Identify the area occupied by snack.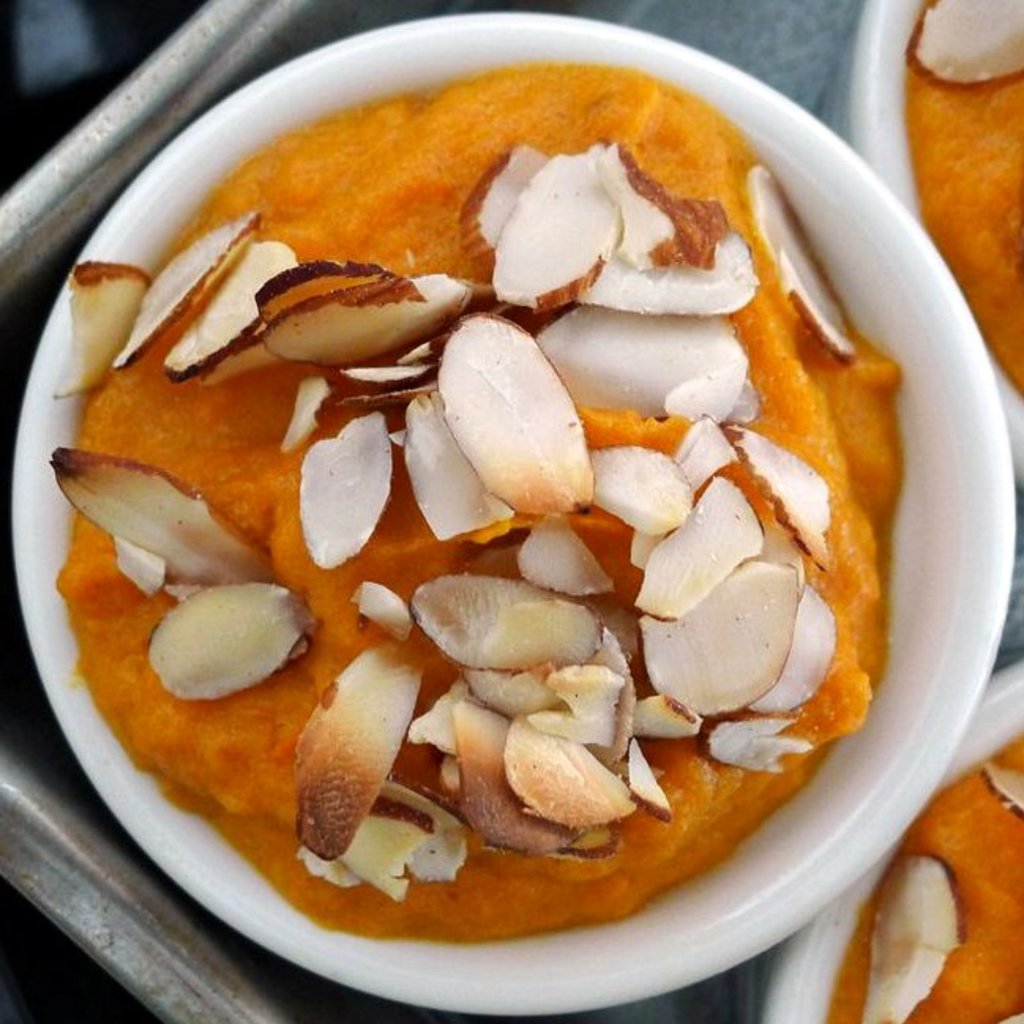
Area: (903,0,1022,390).
